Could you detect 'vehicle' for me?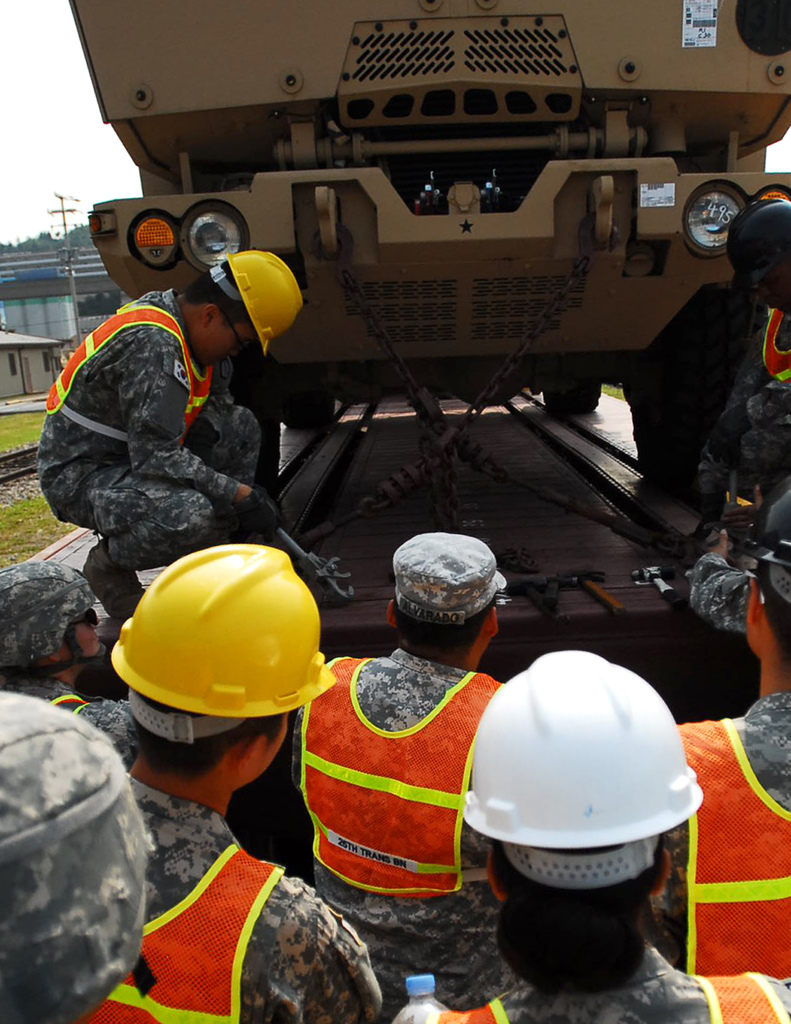
Detection result: x1=67, y1=0, x2=790, y2=495.
